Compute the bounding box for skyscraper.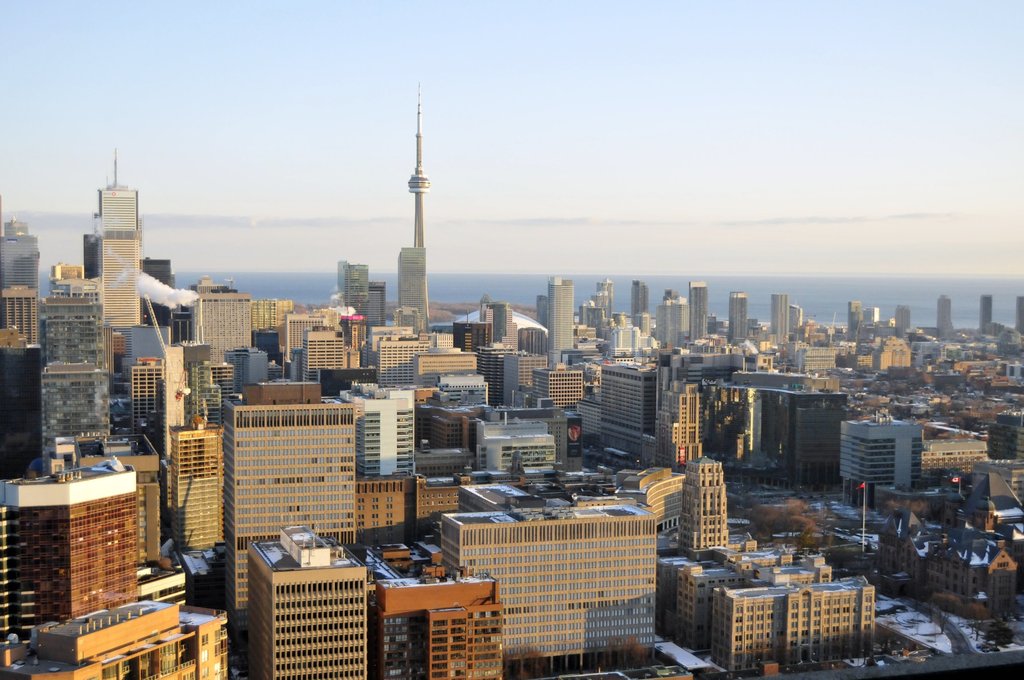
select_region(845, 298, 861, 337).
